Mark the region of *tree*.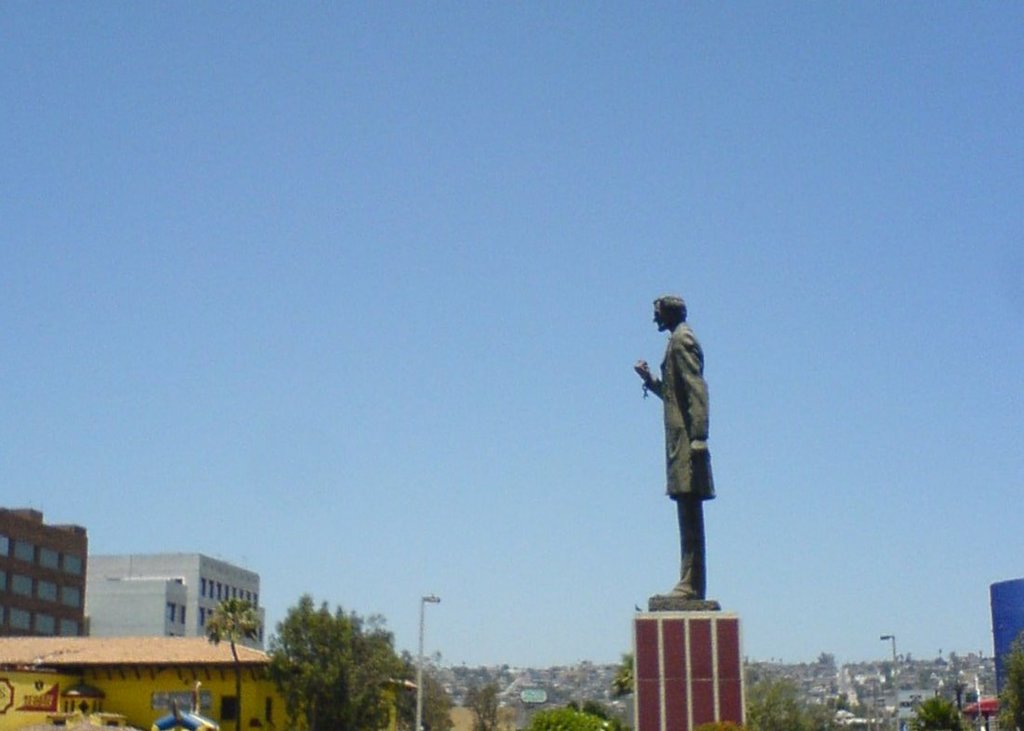
Region: box=[908, 691, 963, 730].
